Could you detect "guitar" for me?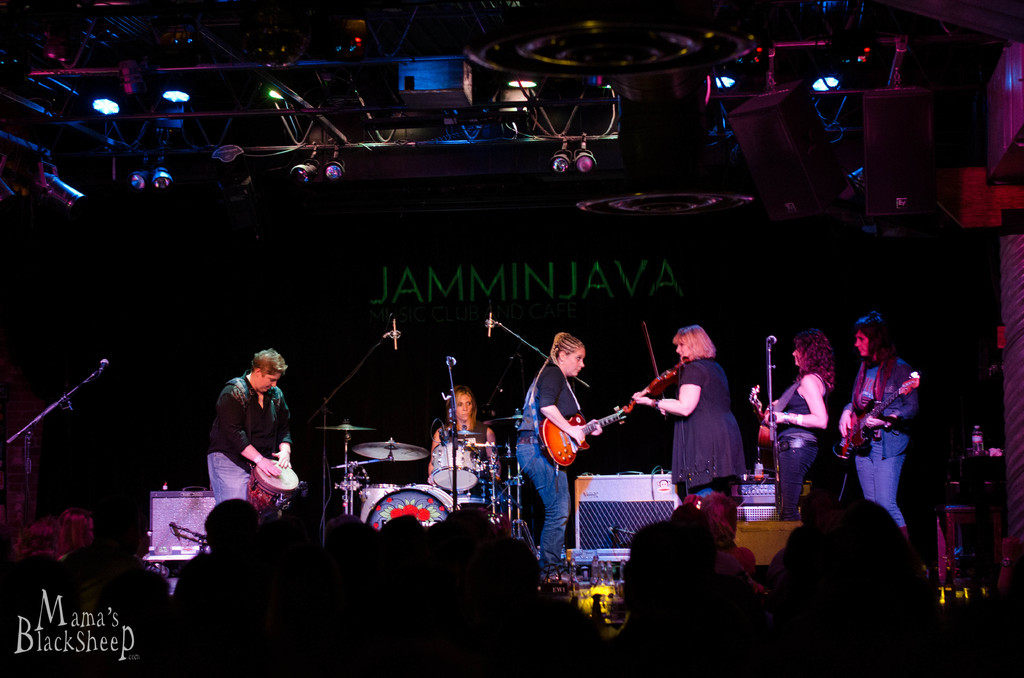
Detection result: box=[831, 370, 938, 460].
